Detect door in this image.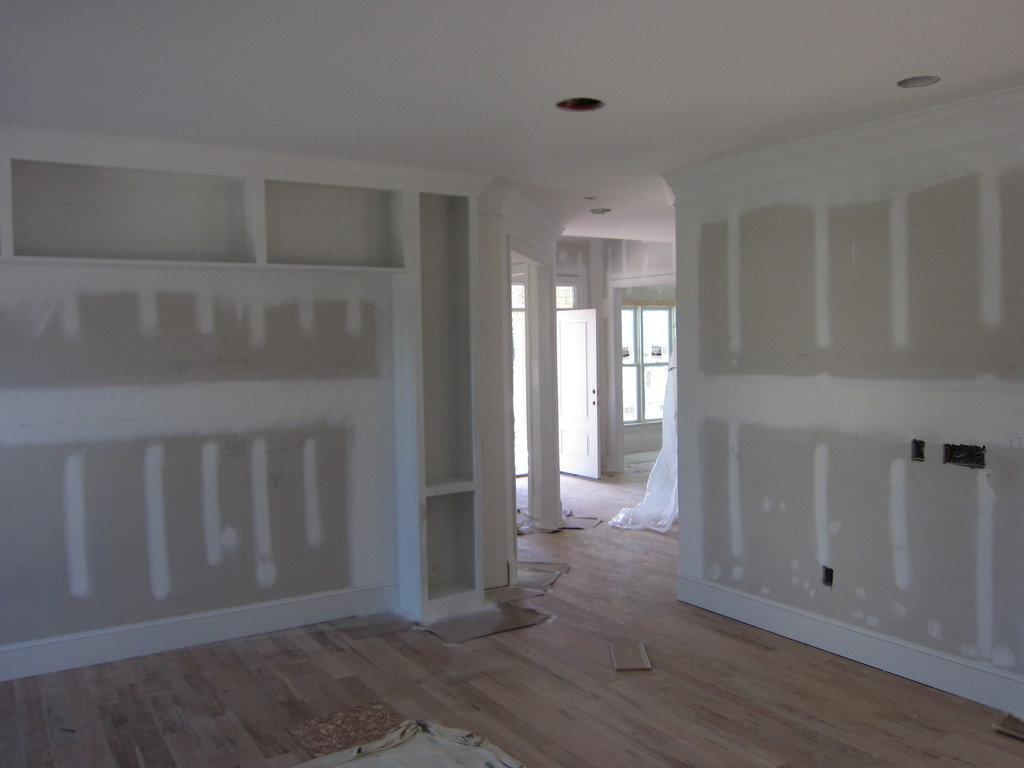
Detection: pyautogui.locateOnScreen(553, 305, 600, 478).
